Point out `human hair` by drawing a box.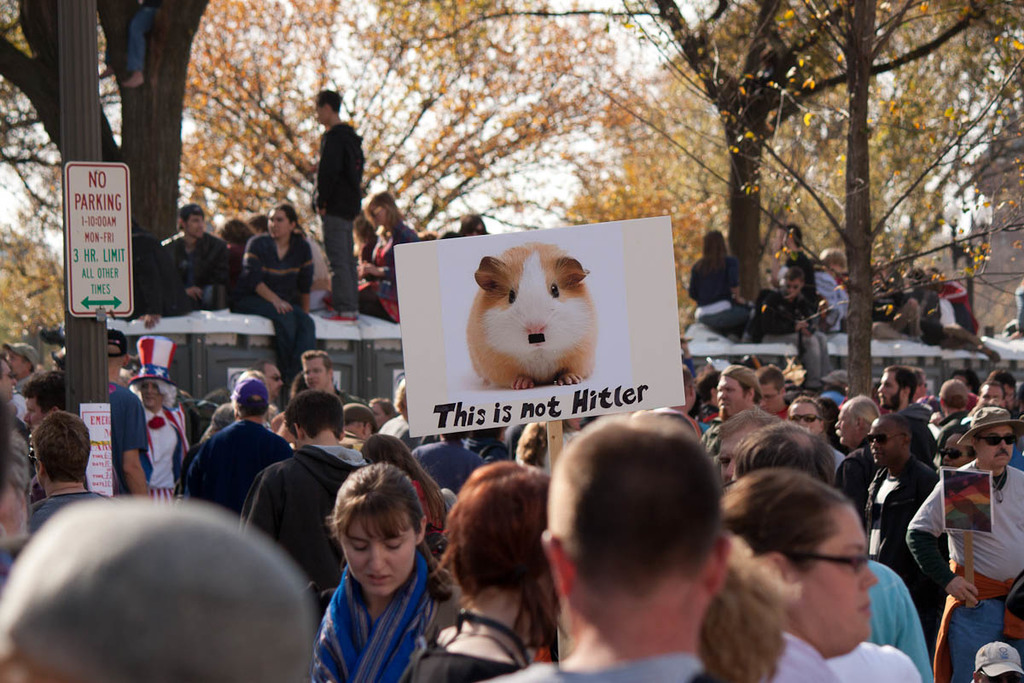
BBox(512, 418, 549, 464).
